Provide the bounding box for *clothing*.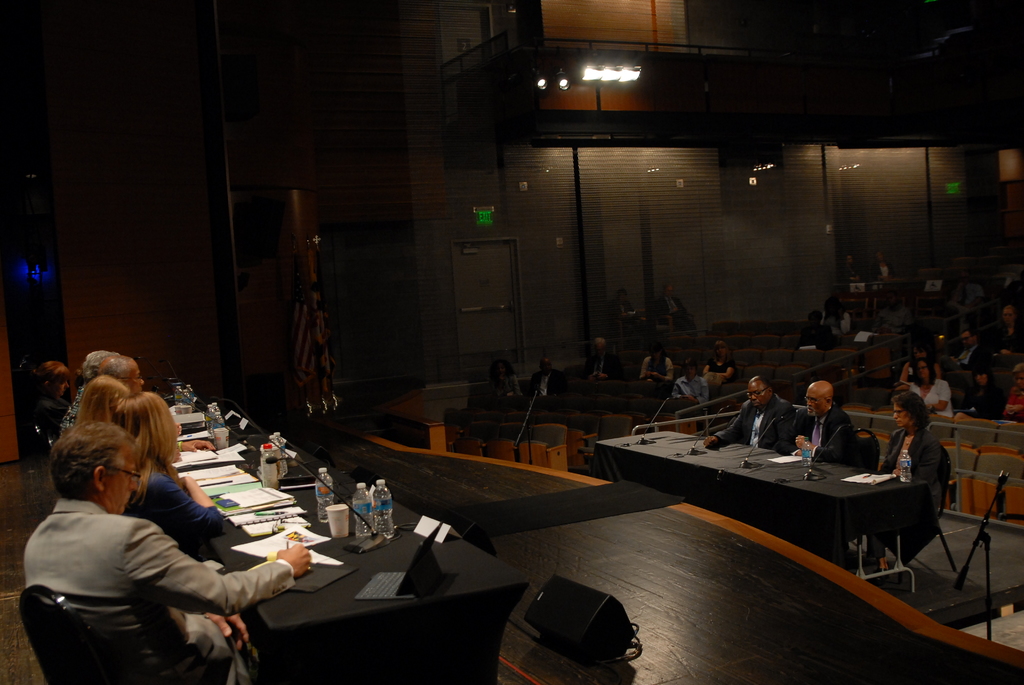
left=655, top=295, right=692, bottom=325.
